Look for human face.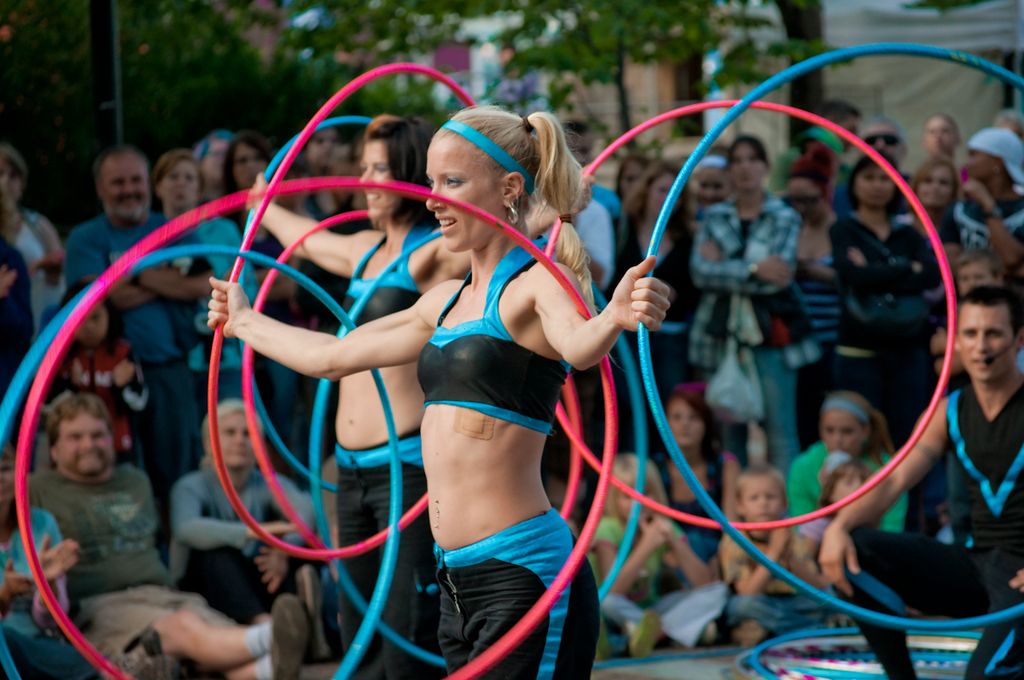
Found: 0, 455, 18, 497.
